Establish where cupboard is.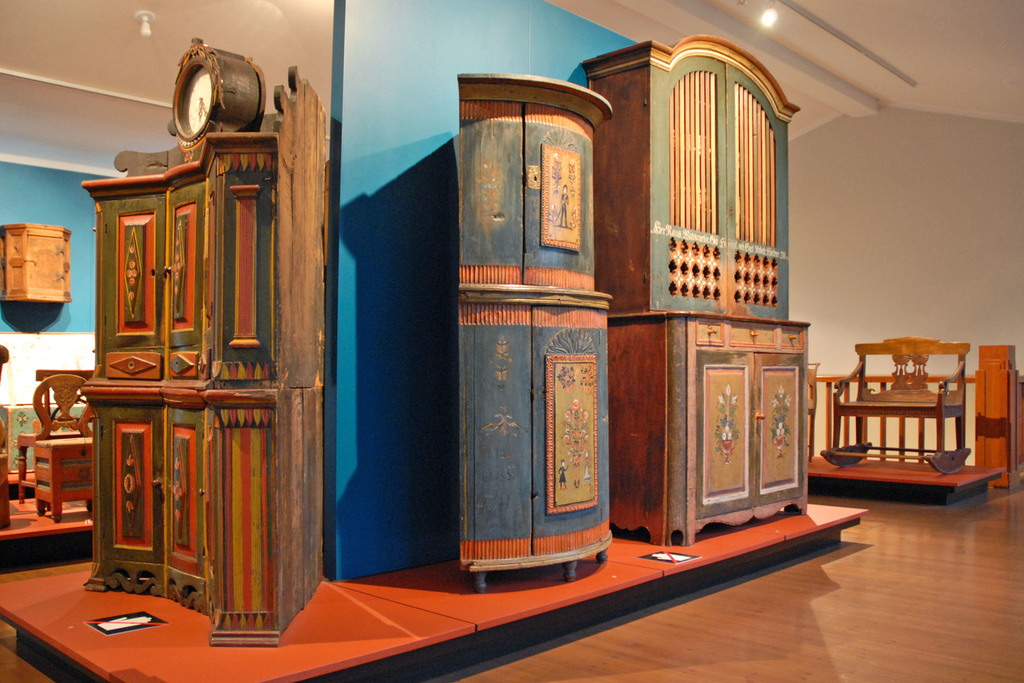
Established at [left=78, top=17, right=346, bottom=648].
